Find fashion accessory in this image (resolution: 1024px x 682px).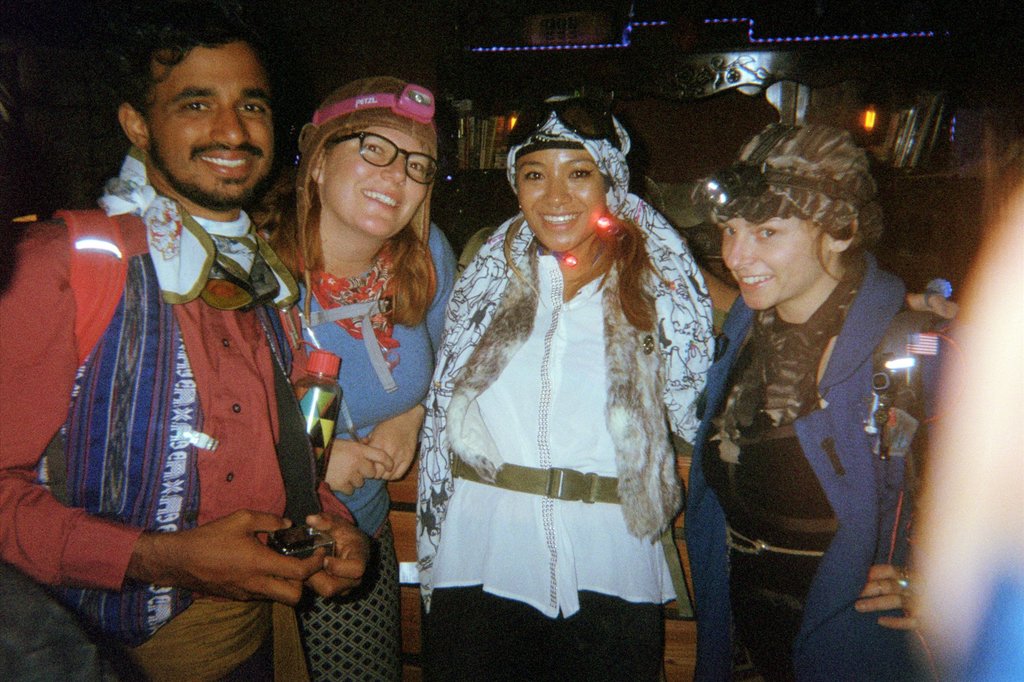
(717, 124, 885, 245).
